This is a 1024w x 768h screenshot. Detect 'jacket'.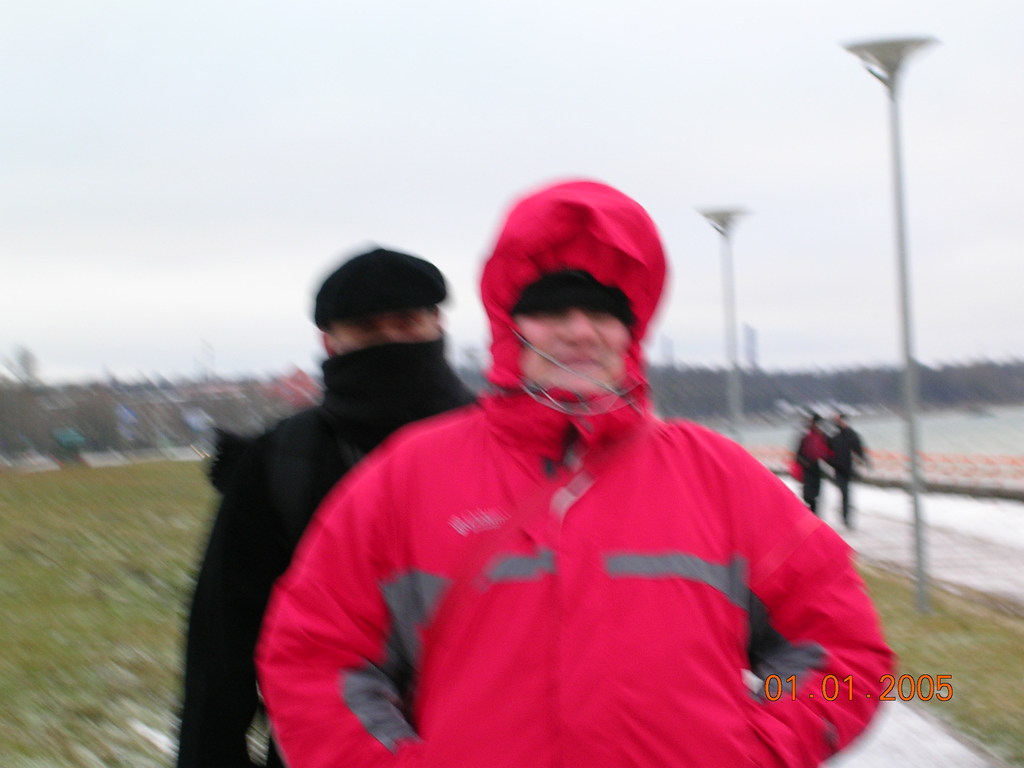
(x1=254, y1=315, x2=911, y2=764).
